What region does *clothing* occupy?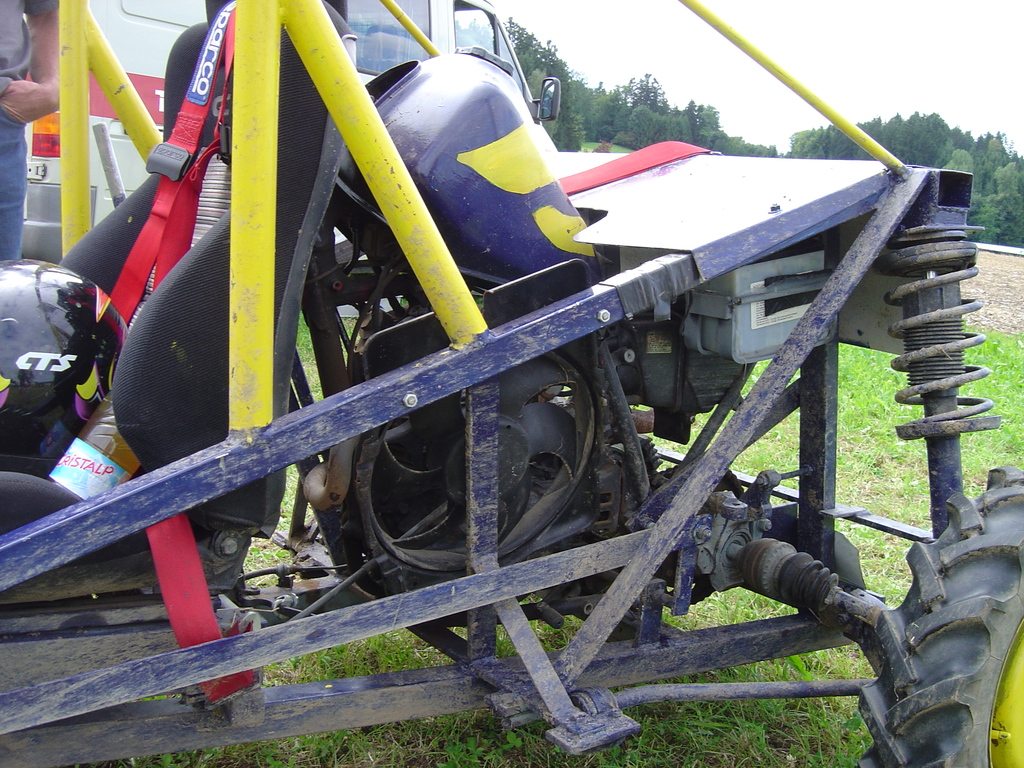
(0,0,63,266).
